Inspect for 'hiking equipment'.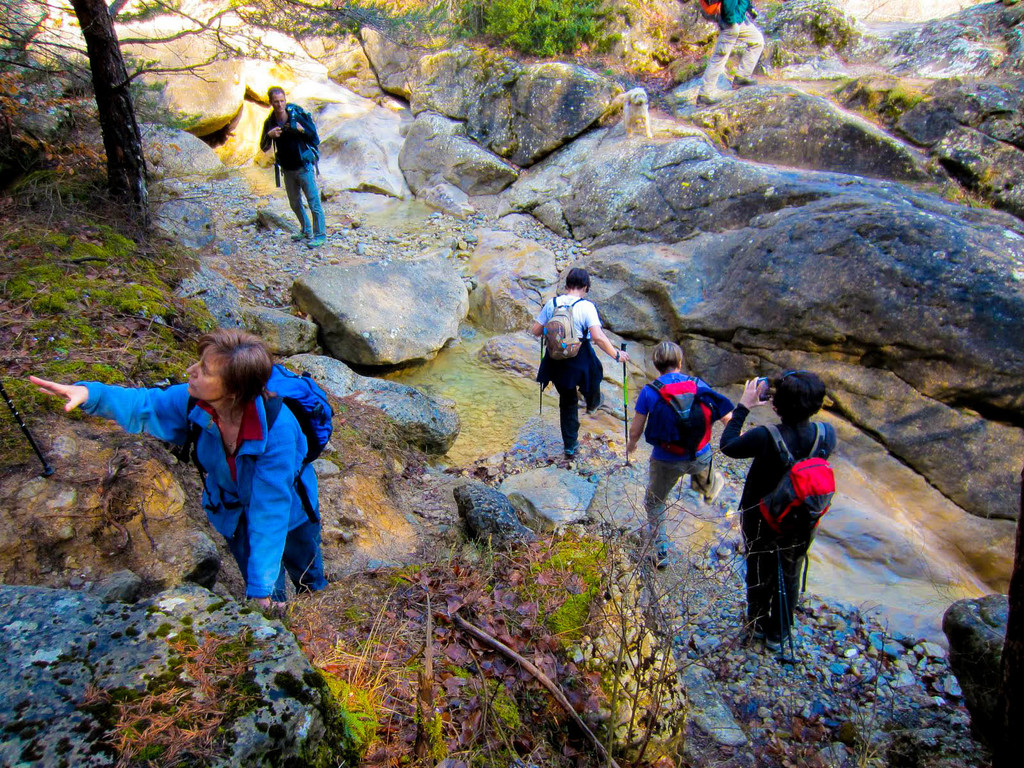
Inspection: 776,553,781,672.
